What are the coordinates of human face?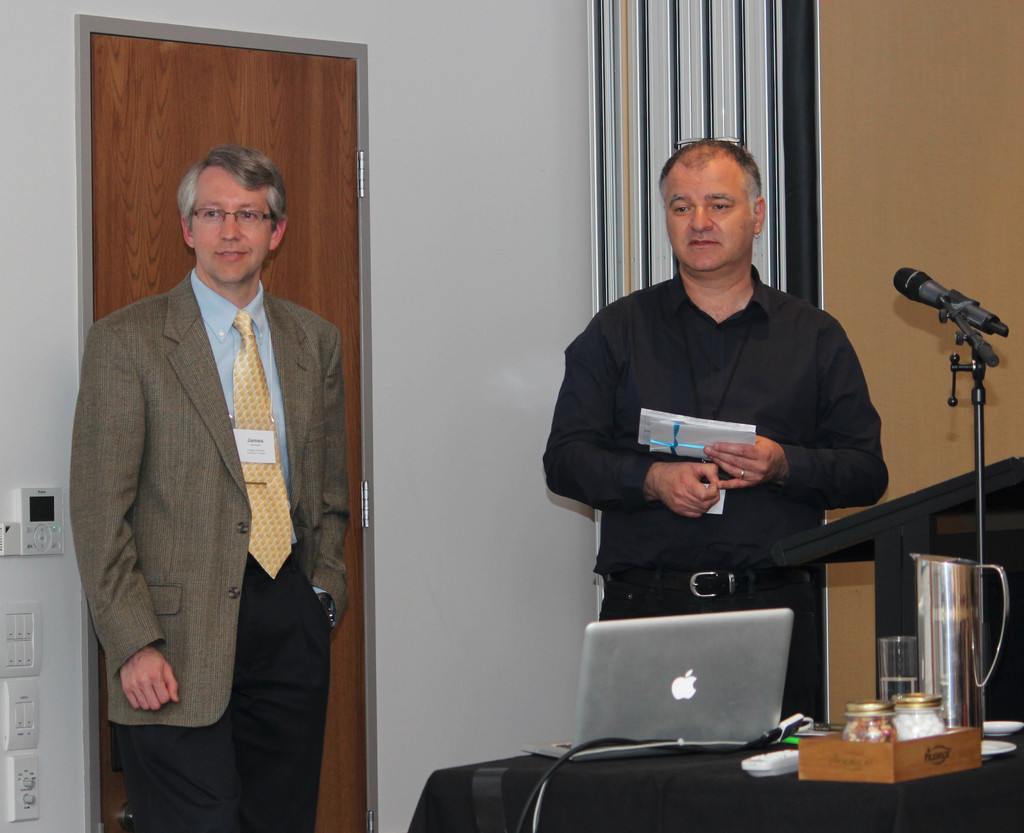
locate(662, 168, 754, 272).
